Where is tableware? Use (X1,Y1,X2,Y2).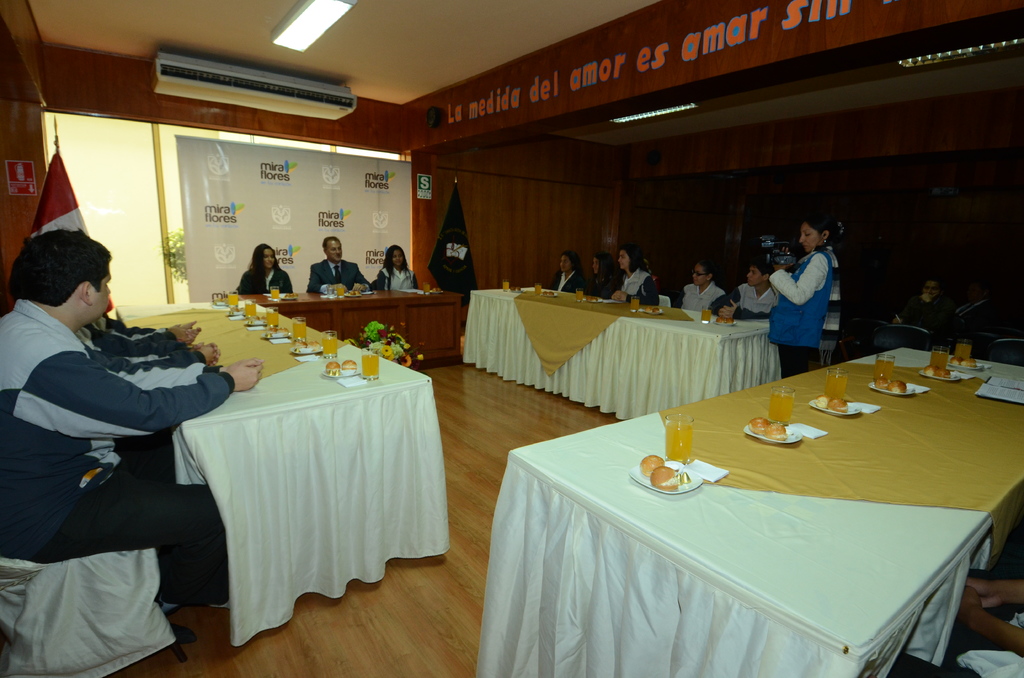
(810,400,860,418).
